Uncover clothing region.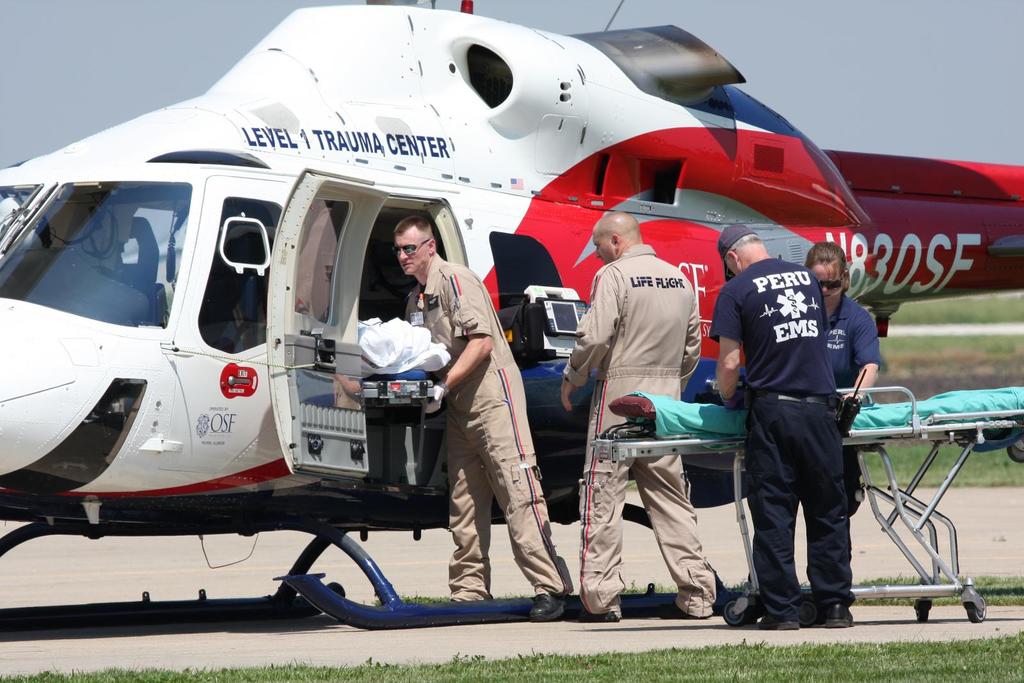
Uncovered: 404,249,572,594.
